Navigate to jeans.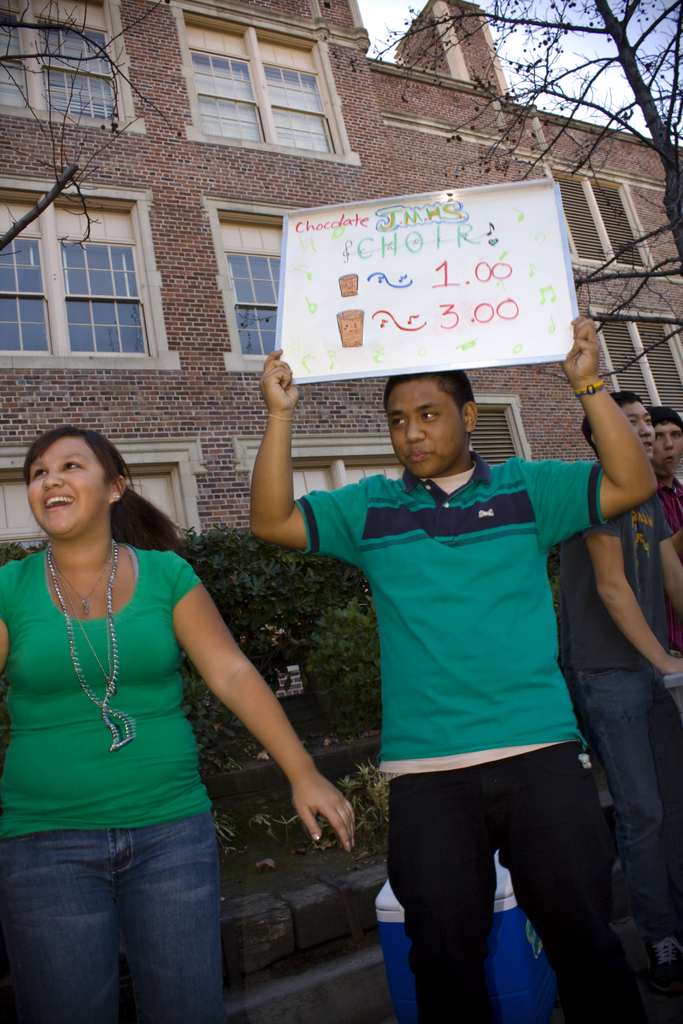
Navigation target: locate(21, 794, 229, 1023).
